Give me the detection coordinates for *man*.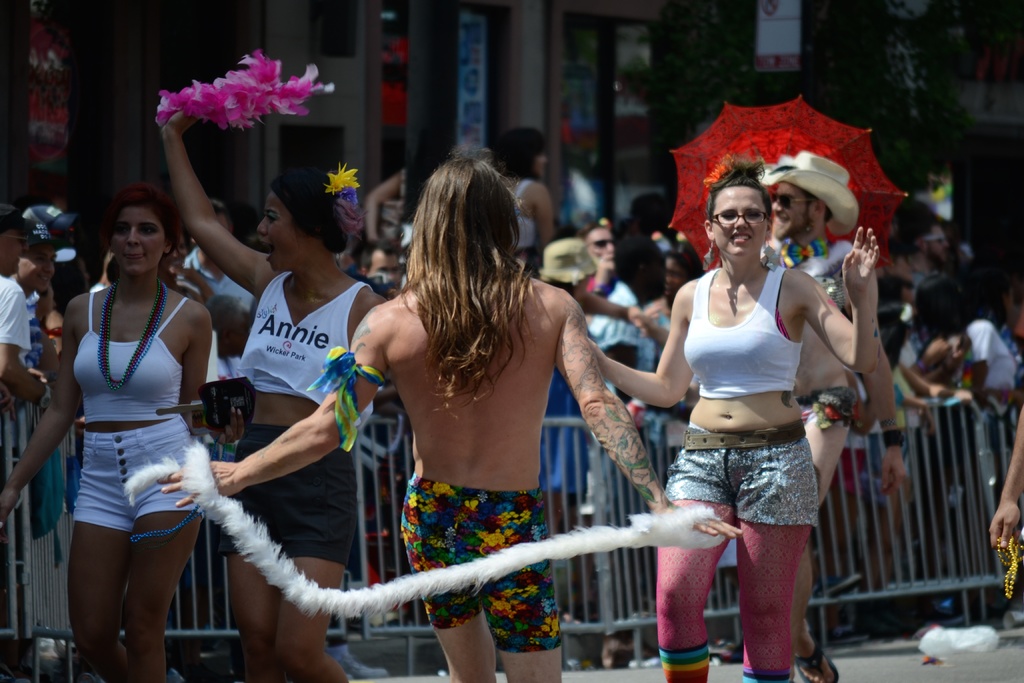
bbox=(6, 218, 65, 374).
